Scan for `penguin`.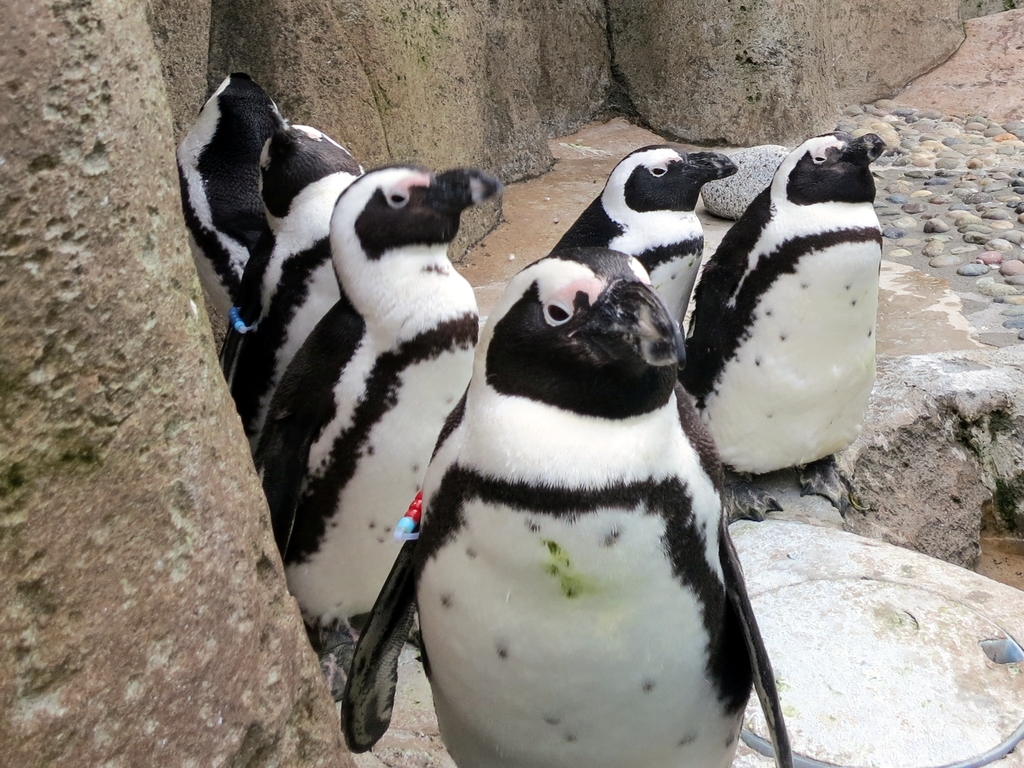
Scan result: [x1=217, y1=121, x2=369, y2=457].
